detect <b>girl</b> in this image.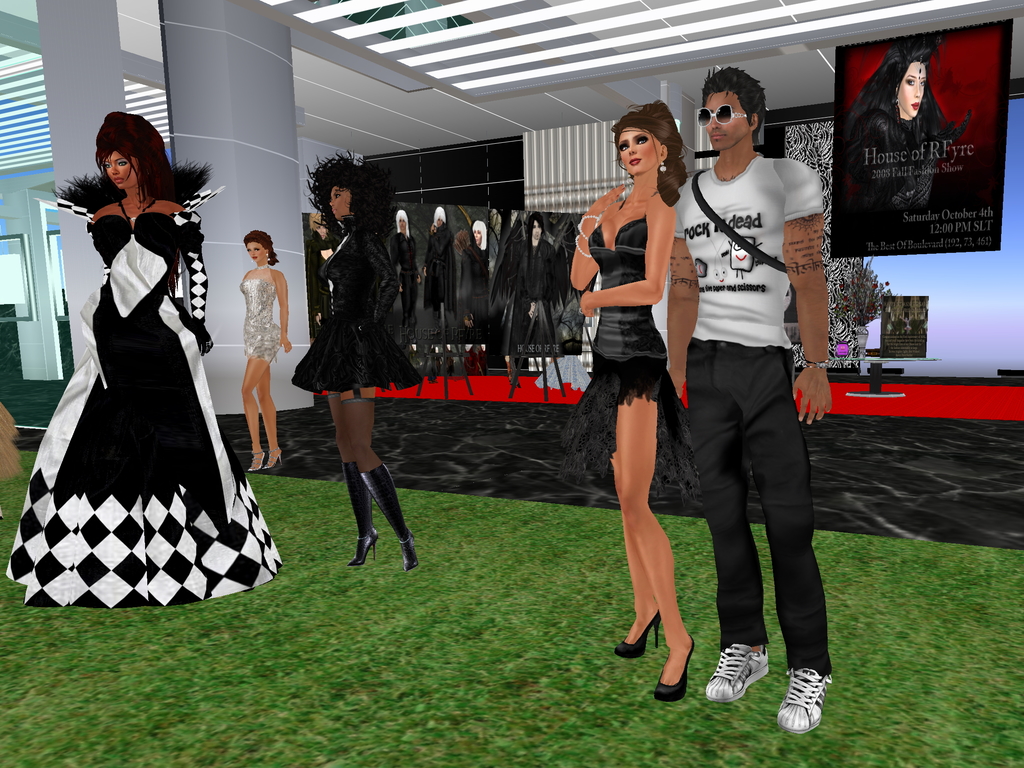
Detection: x1=841, y1=36, x2=970, y2=250.
